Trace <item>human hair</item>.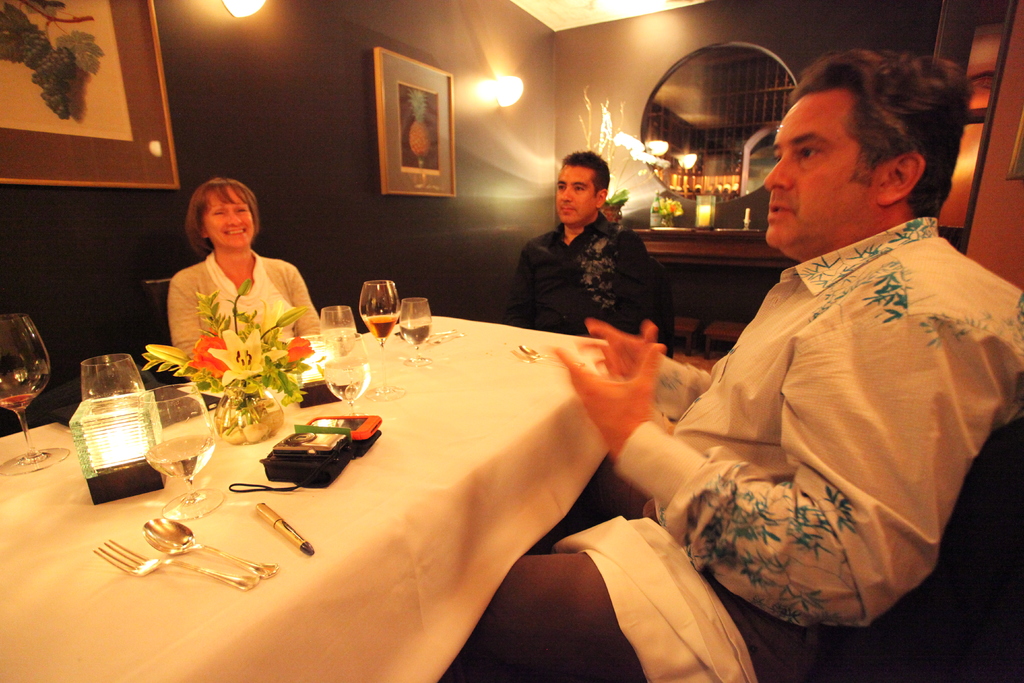
Traced to [560,149,609,200].
